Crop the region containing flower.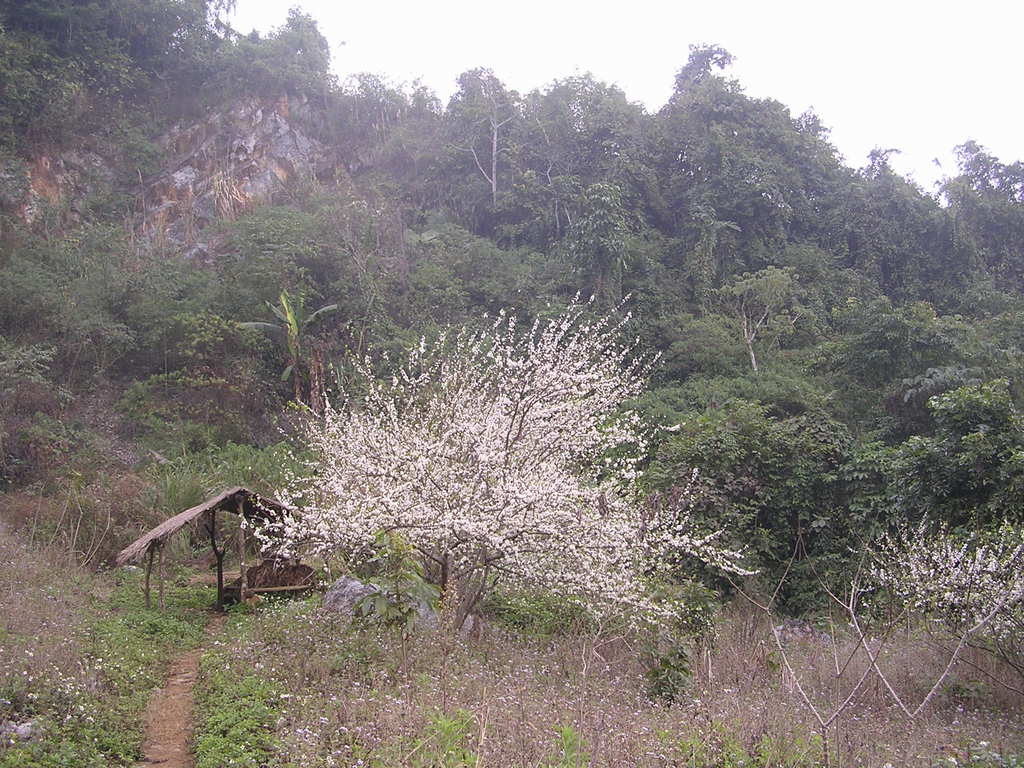
Crop region: detection(847, 483, 1023, 635).
